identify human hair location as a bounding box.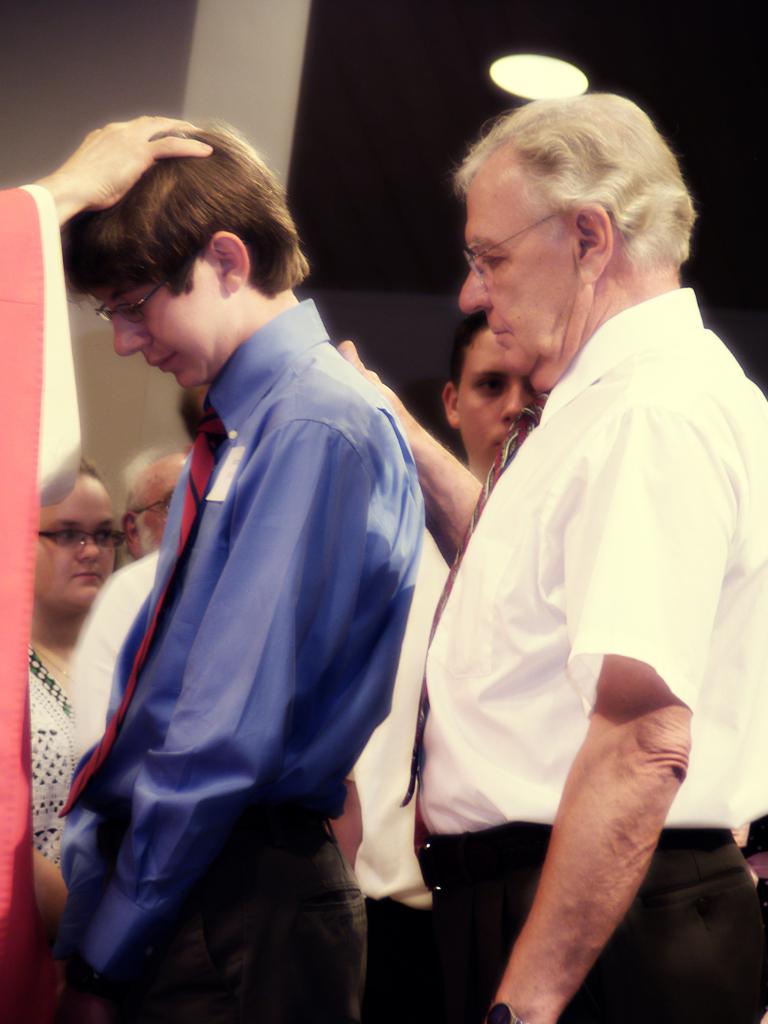
<region>452, 91, 703, 274</region>.
